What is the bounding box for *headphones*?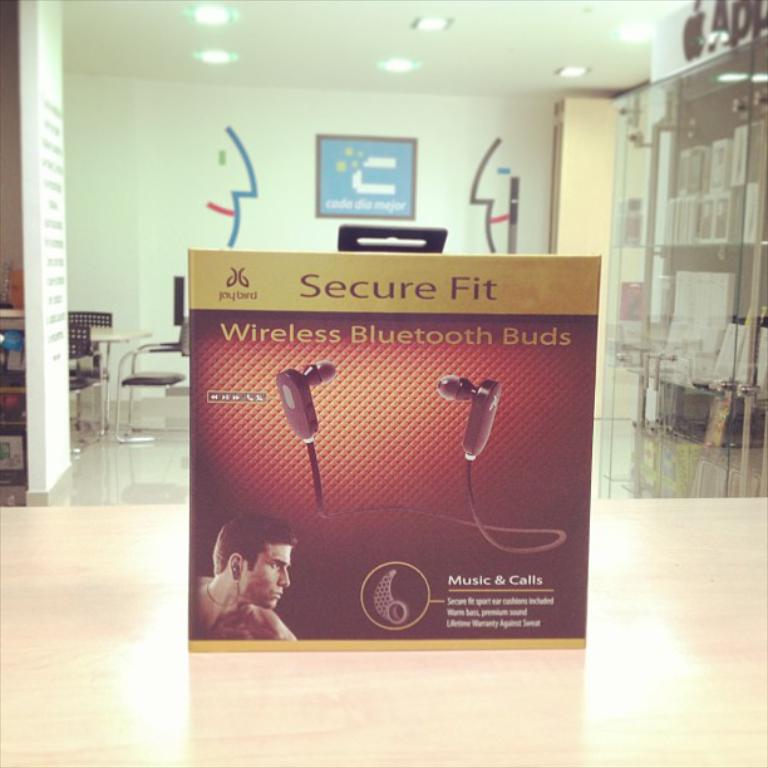
bbox(272, 358, 558, 553).
